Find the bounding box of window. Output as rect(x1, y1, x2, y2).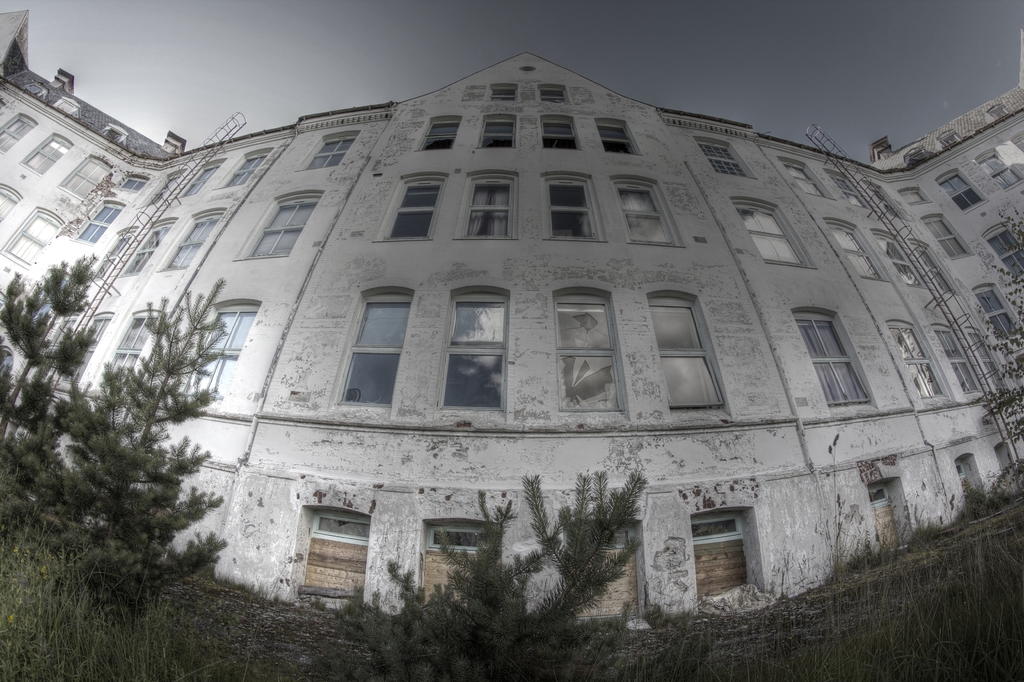
rect(77, 201, 122, 246).
